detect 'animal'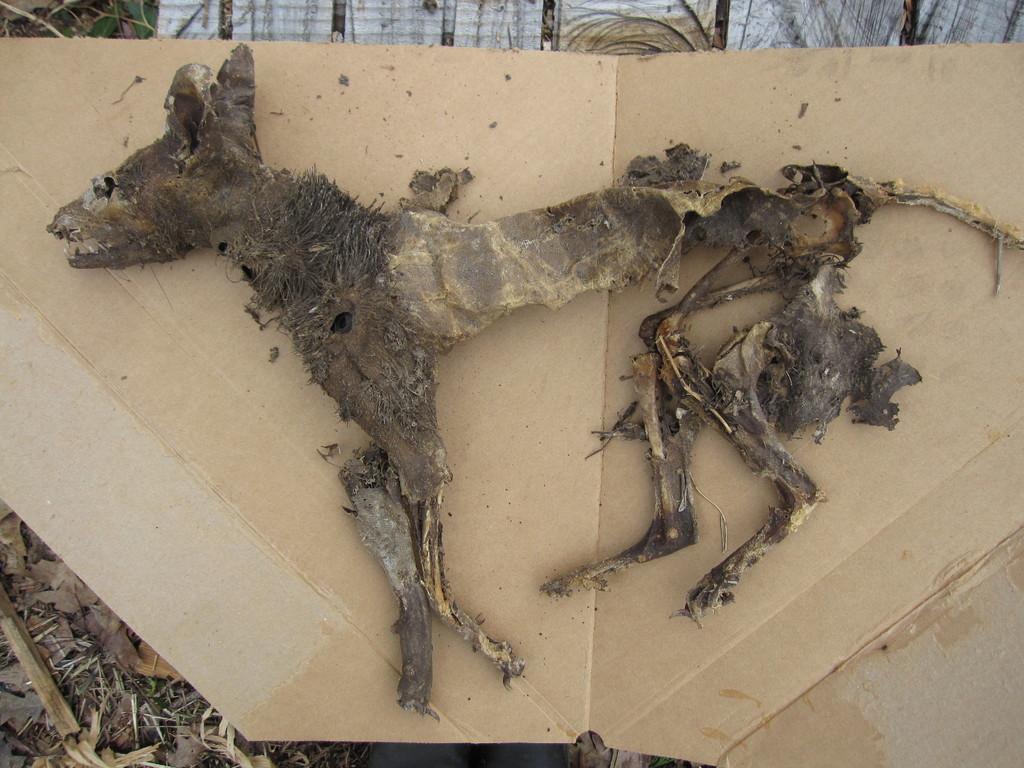
45, 36, 1023, 708
